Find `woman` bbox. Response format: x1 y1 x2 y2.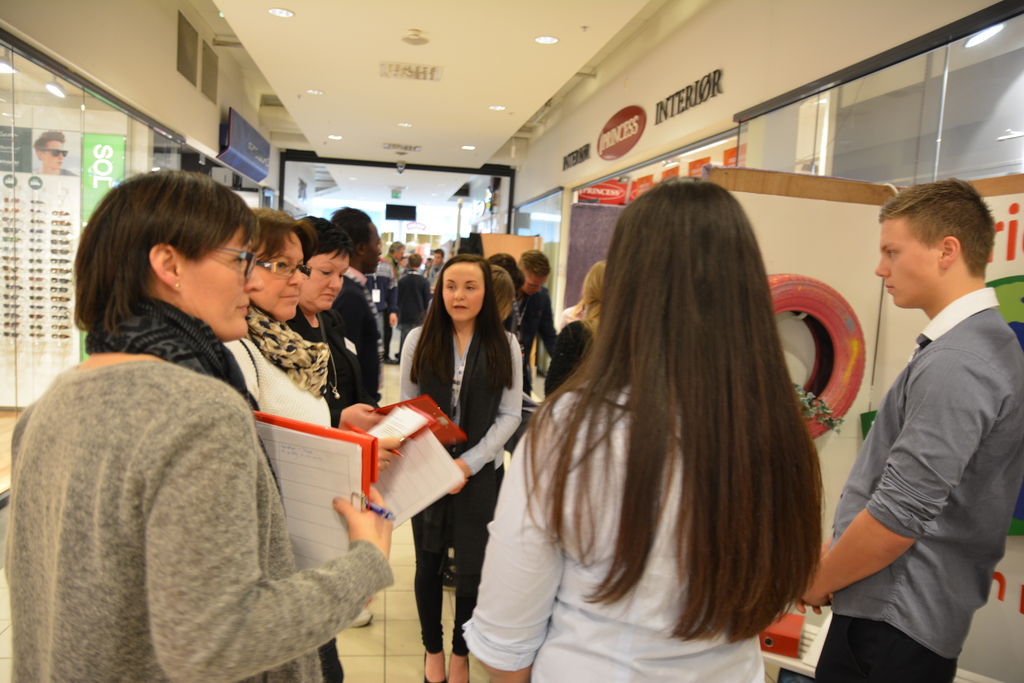
292 210 388 682.
